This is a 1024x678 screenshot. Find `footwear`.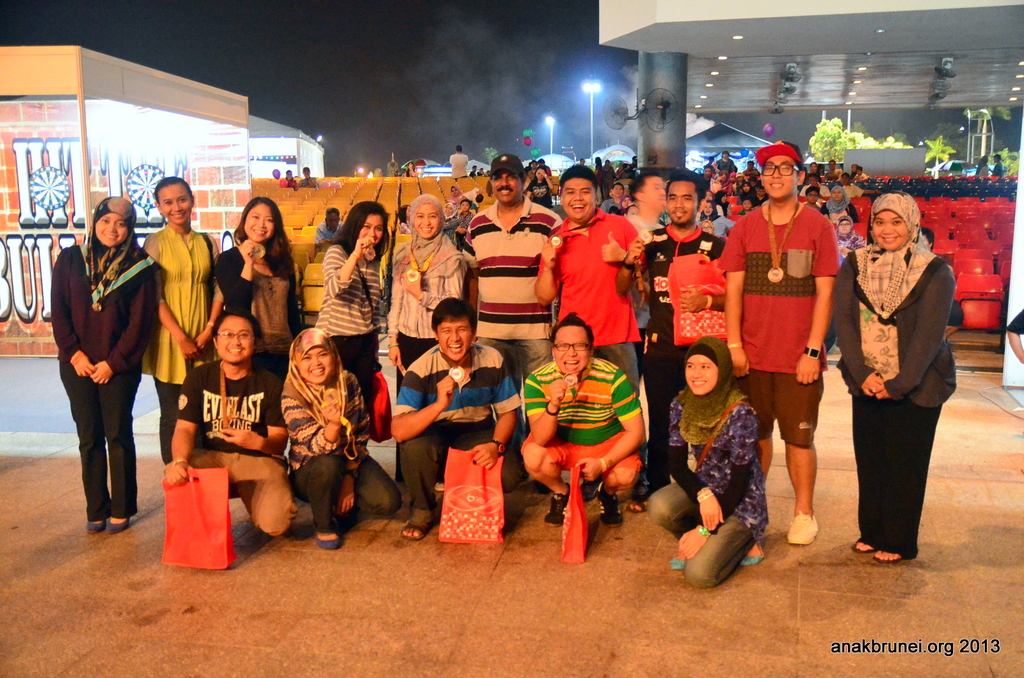
Bounding box: rect(786, 513, 819, 543).
